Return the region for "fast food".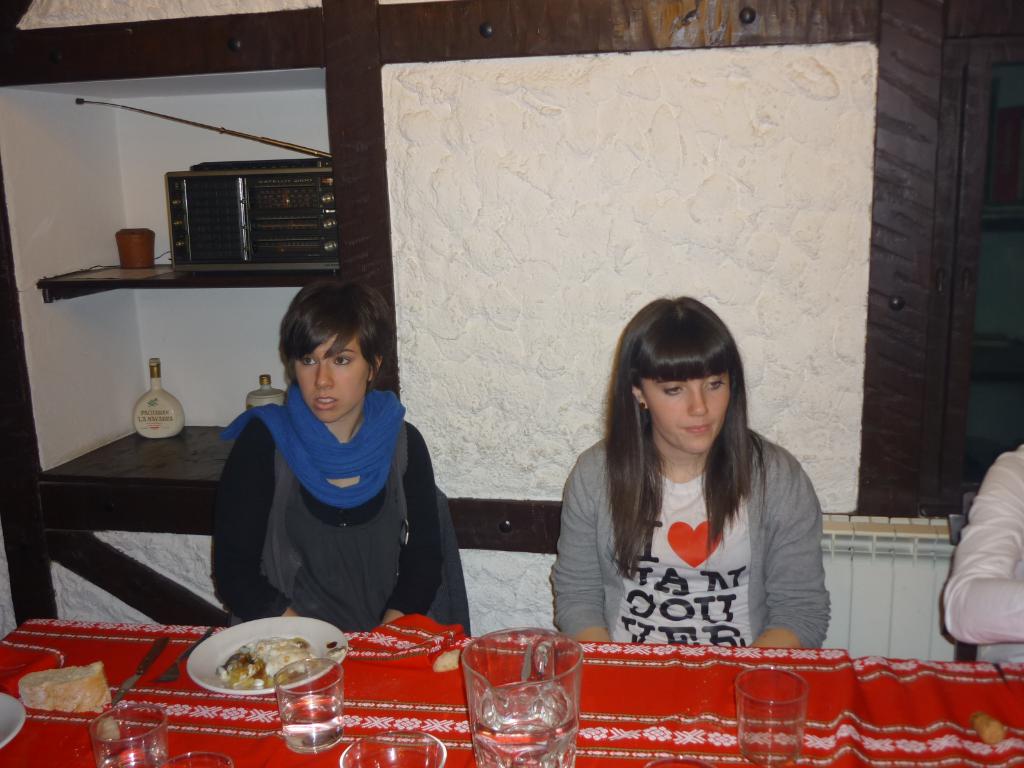
(left=221, top=637, right=314, bottom=689).
